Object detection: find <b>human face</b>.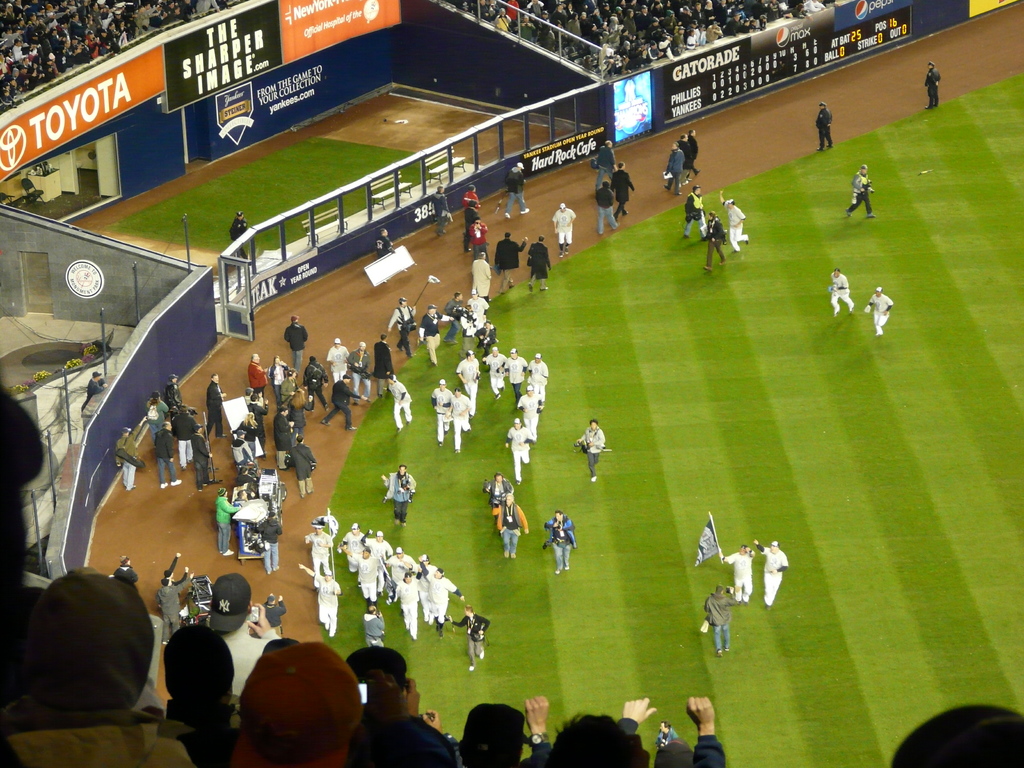
377 532 383 540.
